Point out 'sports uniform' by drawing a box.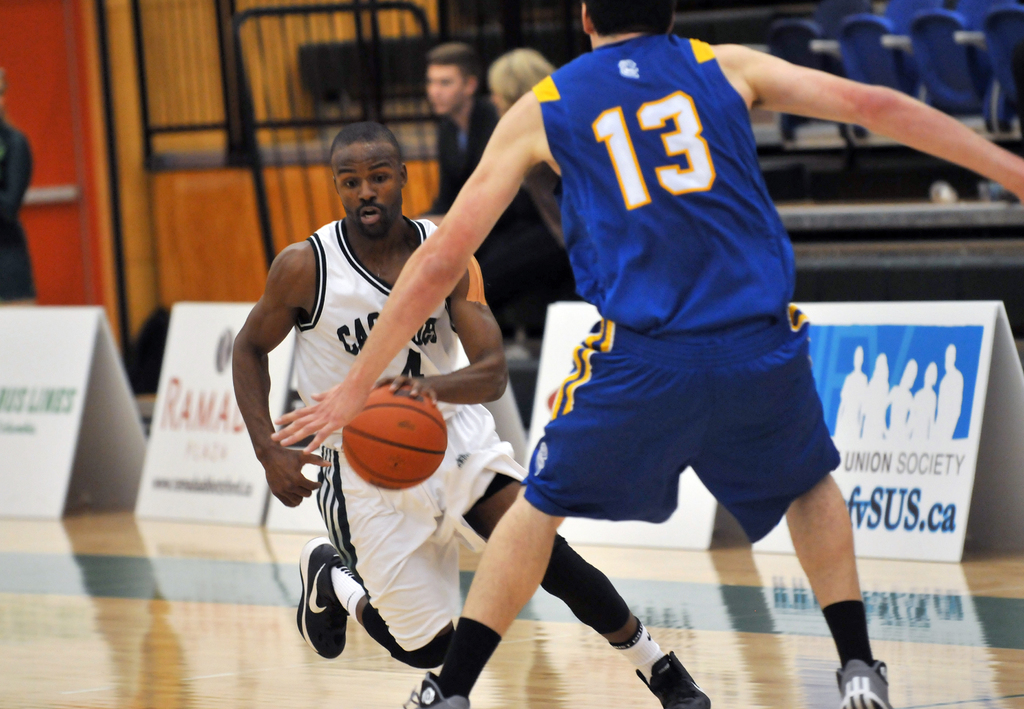
detection(423, 0, 886, 677).
